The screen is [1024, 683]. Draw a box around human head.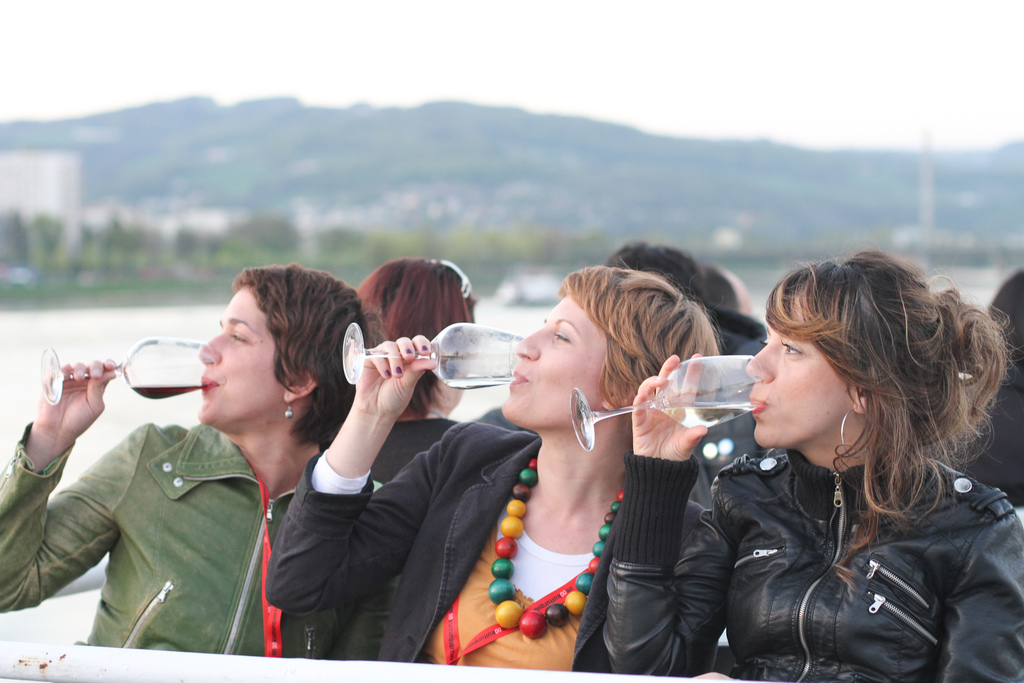
bbox=(497, 267, 720, 437).
